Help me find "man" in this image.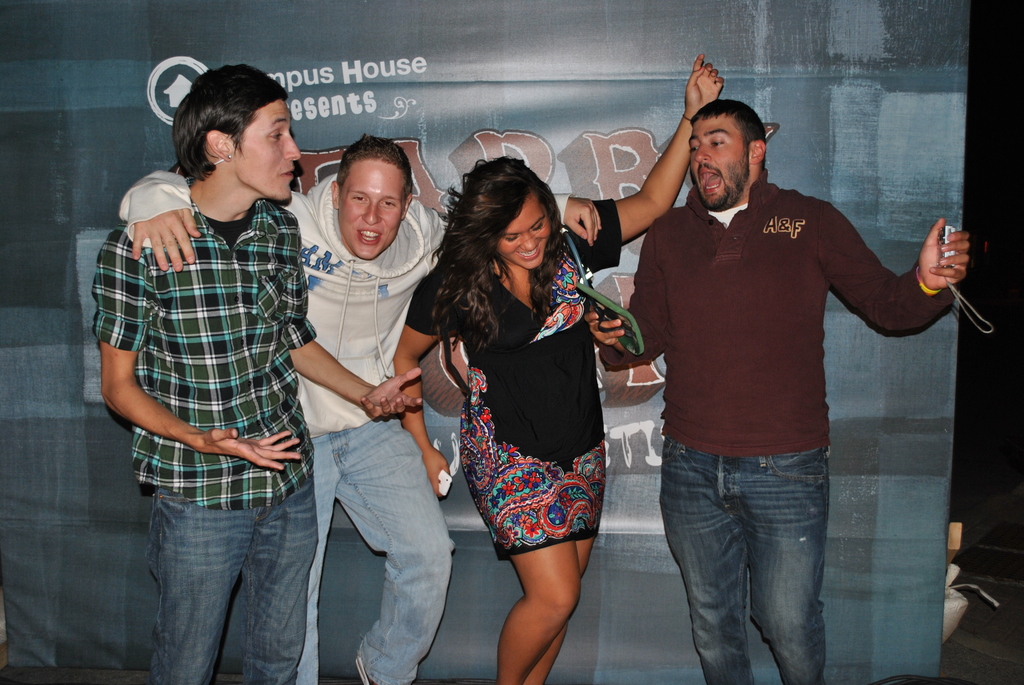
Found it: box=[118, 138, 598, 684].
